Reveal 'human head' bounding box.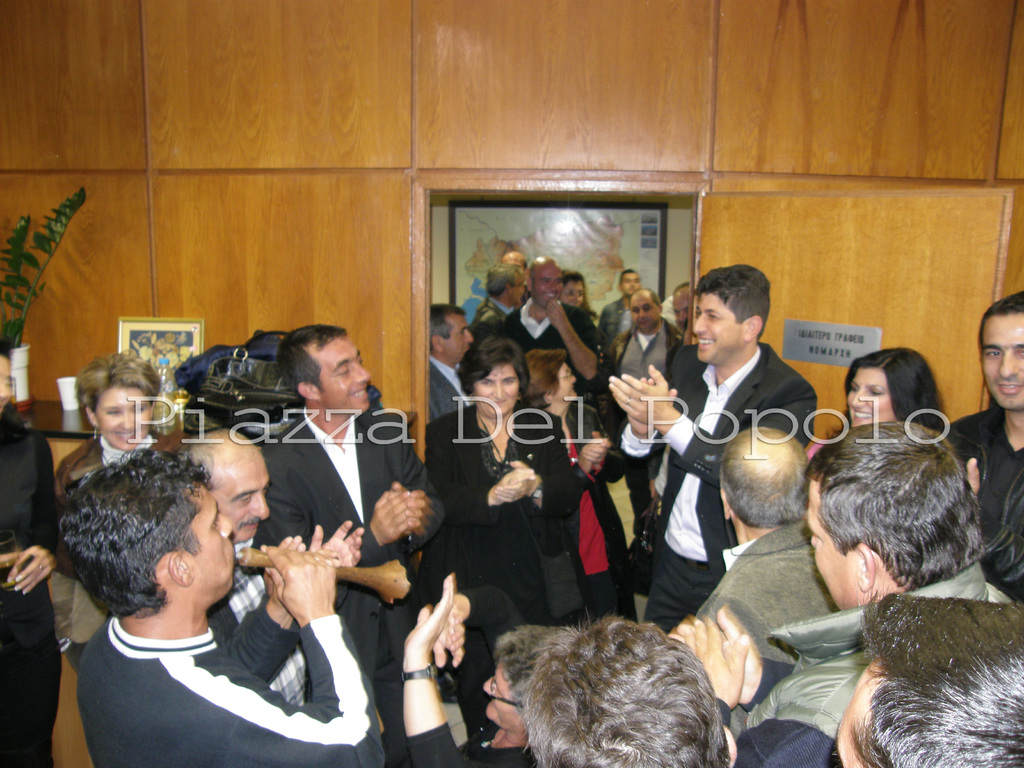
Revealed: x1=675, y1=283, x2=691, y2=332.
